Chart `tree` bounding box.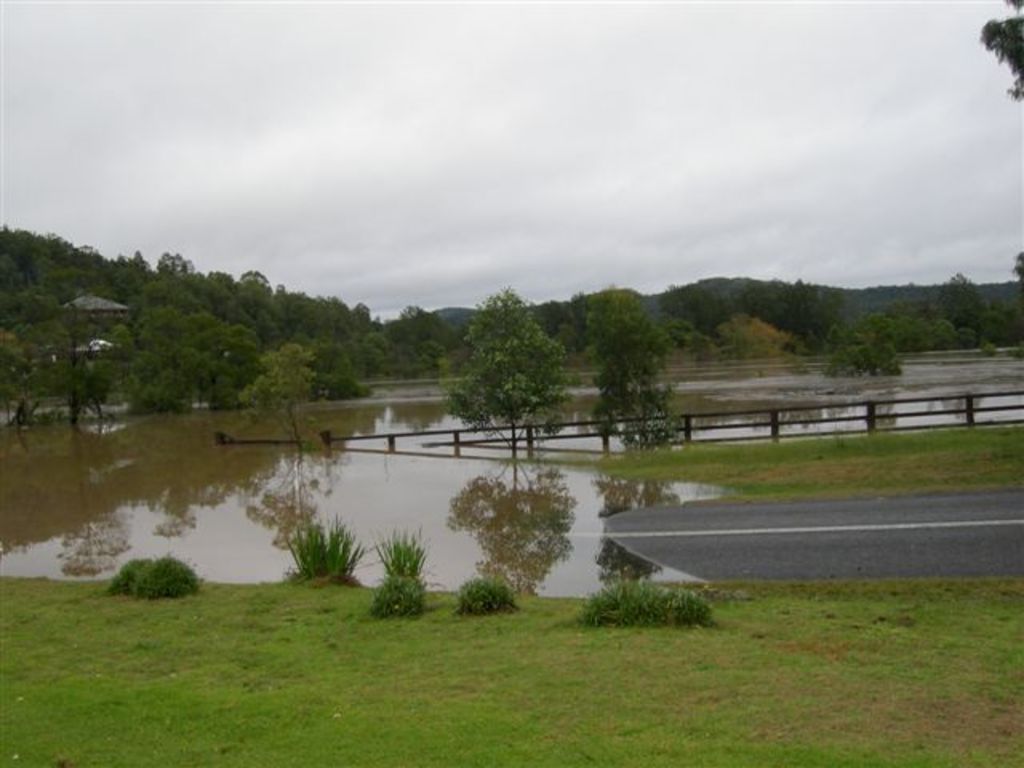
Charted: select_region(437, 286, 578, 475).
